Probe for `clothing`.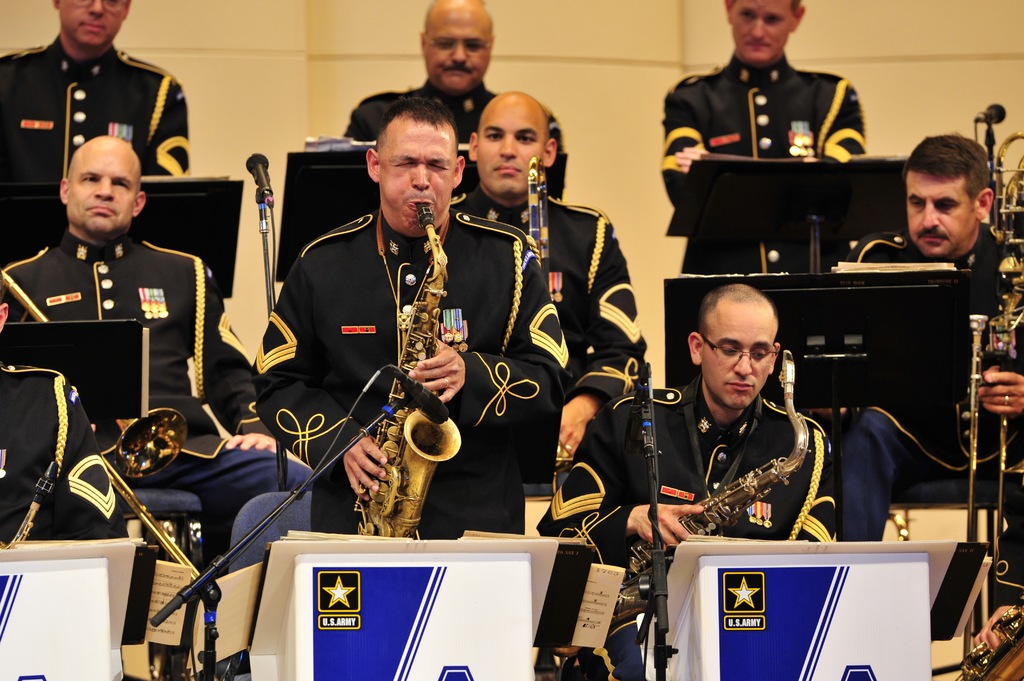
Probe result: (left=839, top=214, right=1023, bottom=624).
